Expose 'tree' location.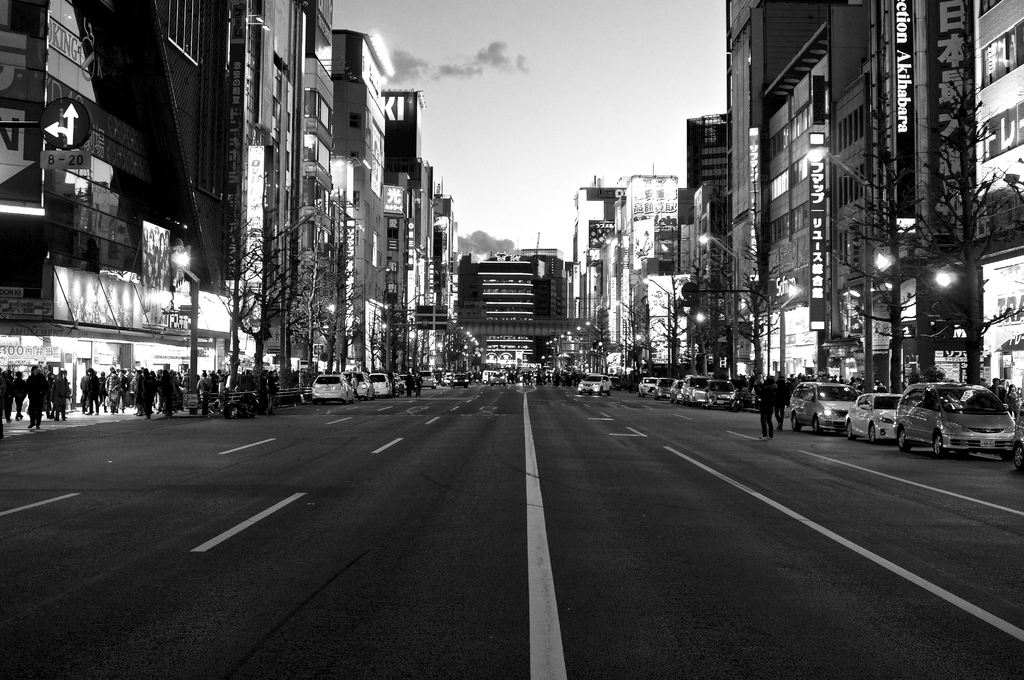
Exposed at l=339, t=232, r=377, b=395.
